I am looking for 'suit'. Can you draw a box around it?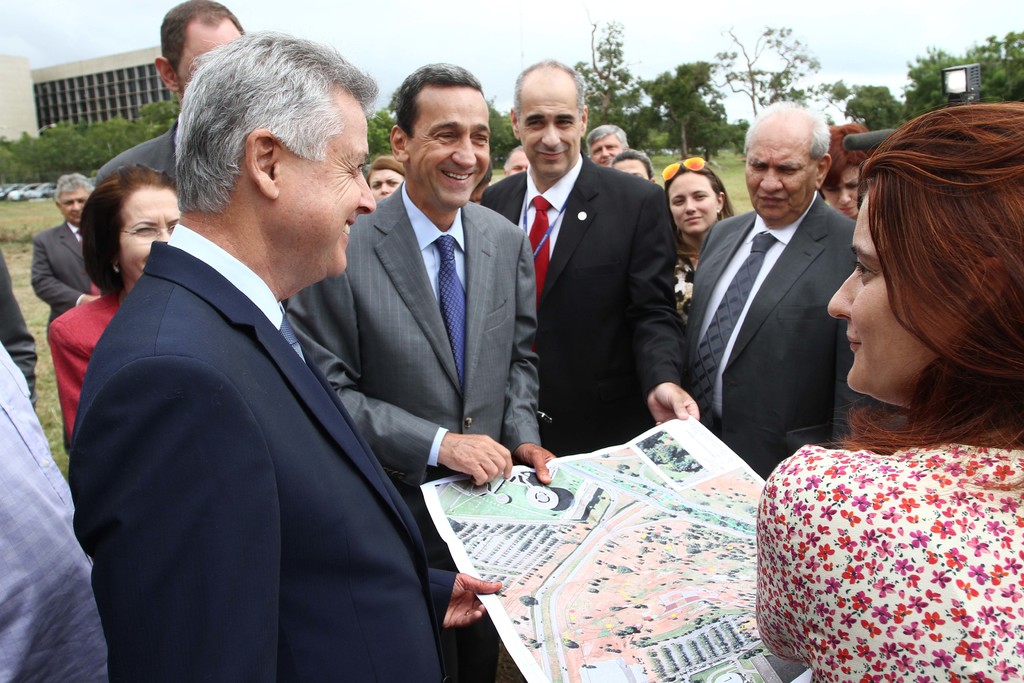
Sure, the bounding box is (x1=280, y1=173, x2=535, y2=682).
